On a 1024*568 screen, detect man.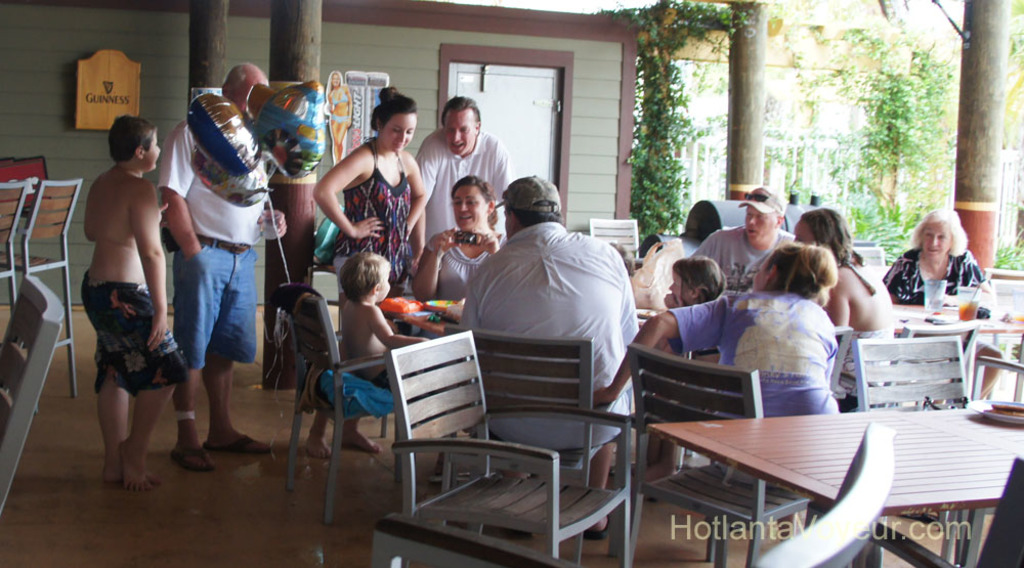
bbox=(688, 185, 797, 294).
